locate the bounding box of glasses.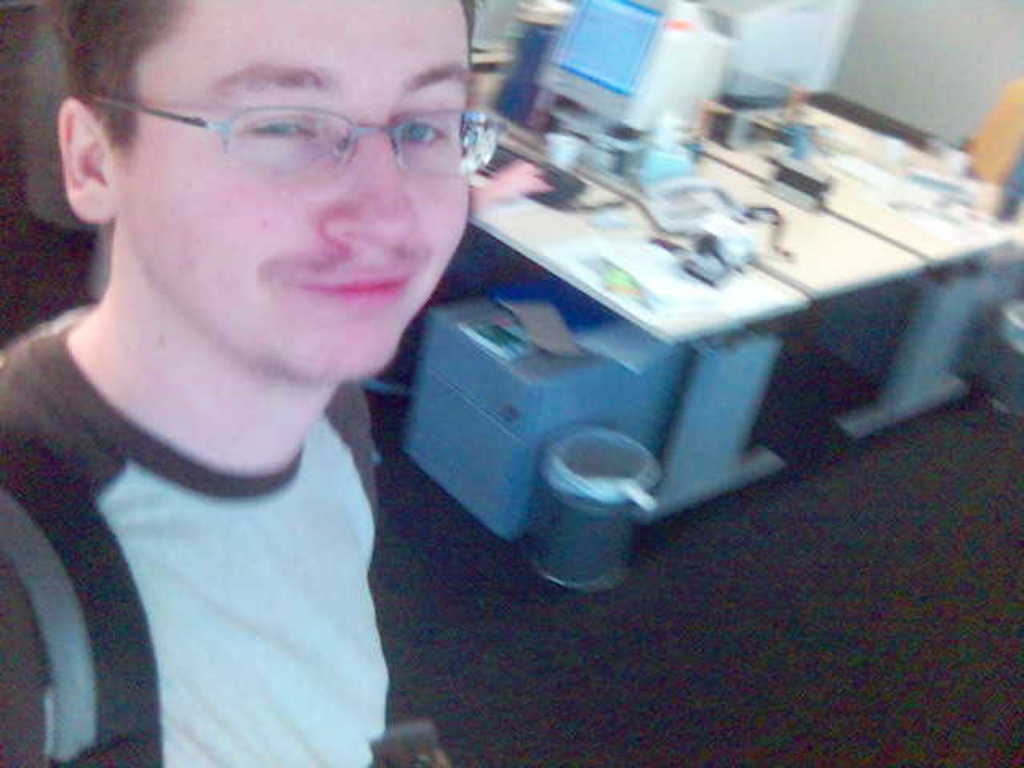
Bounding box: (x1=90, y1=74, x2=469, y2=189).
